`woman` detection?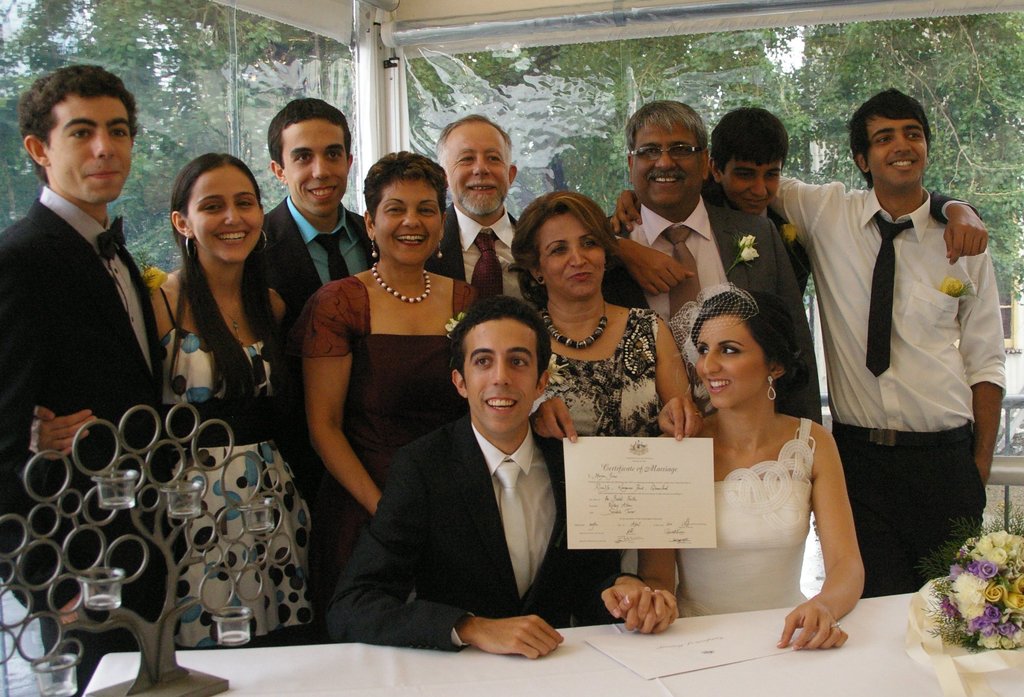
[29,154,317,650]
